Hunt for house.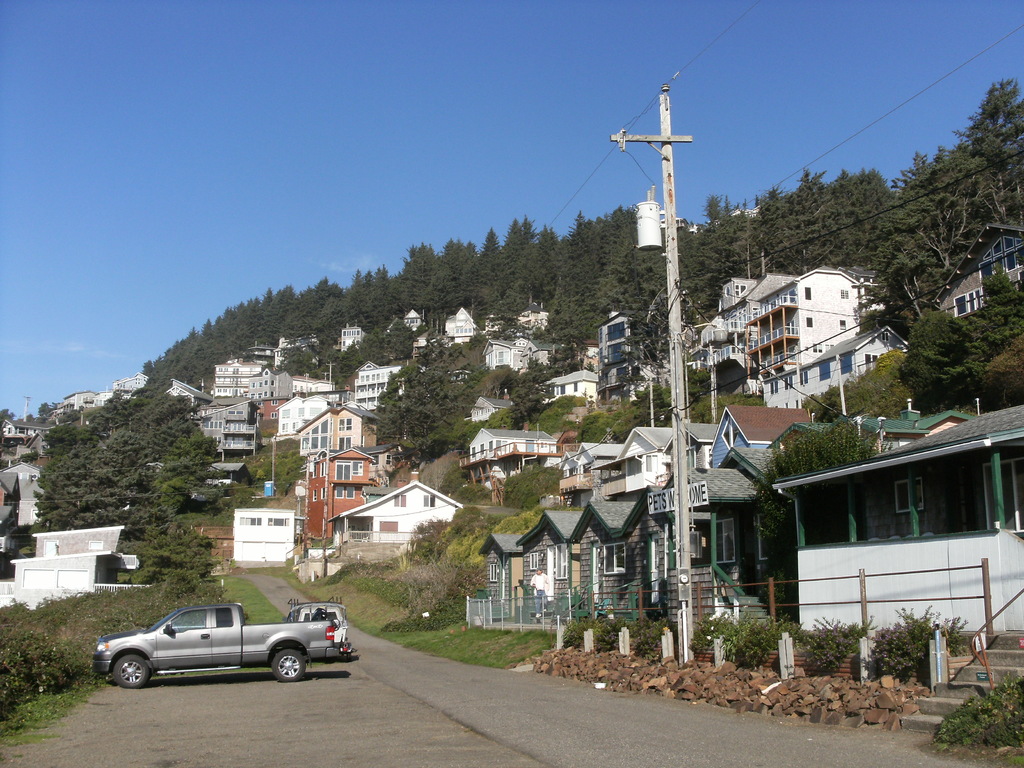
Hunted down at <box>245,368,294,419</box>.
